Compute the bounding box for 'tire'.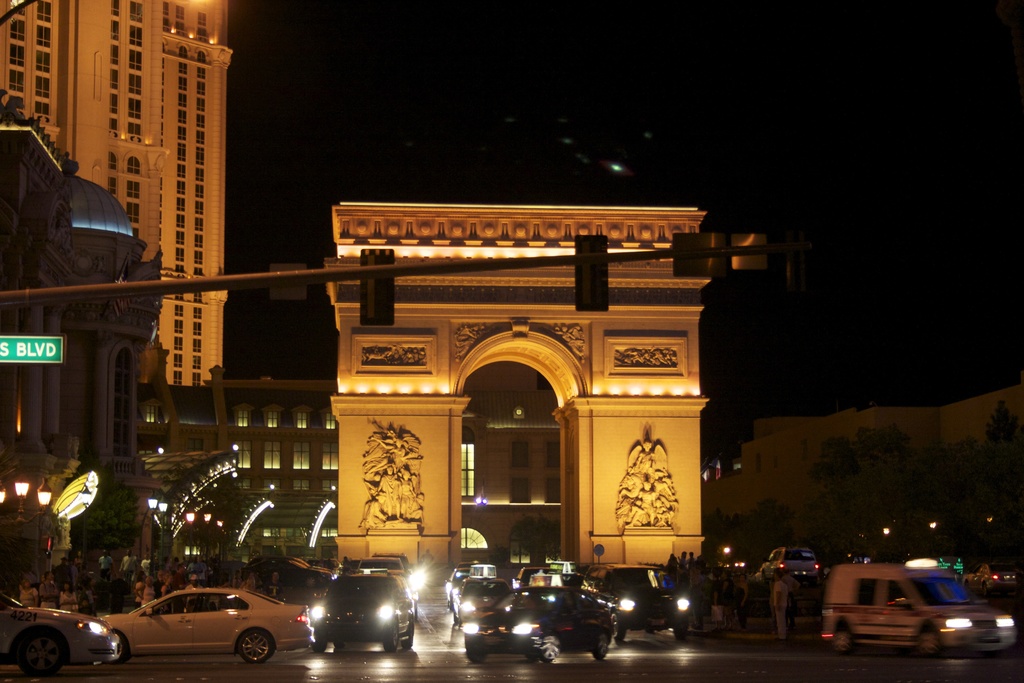
select_region(611, 613, 623, 644).
